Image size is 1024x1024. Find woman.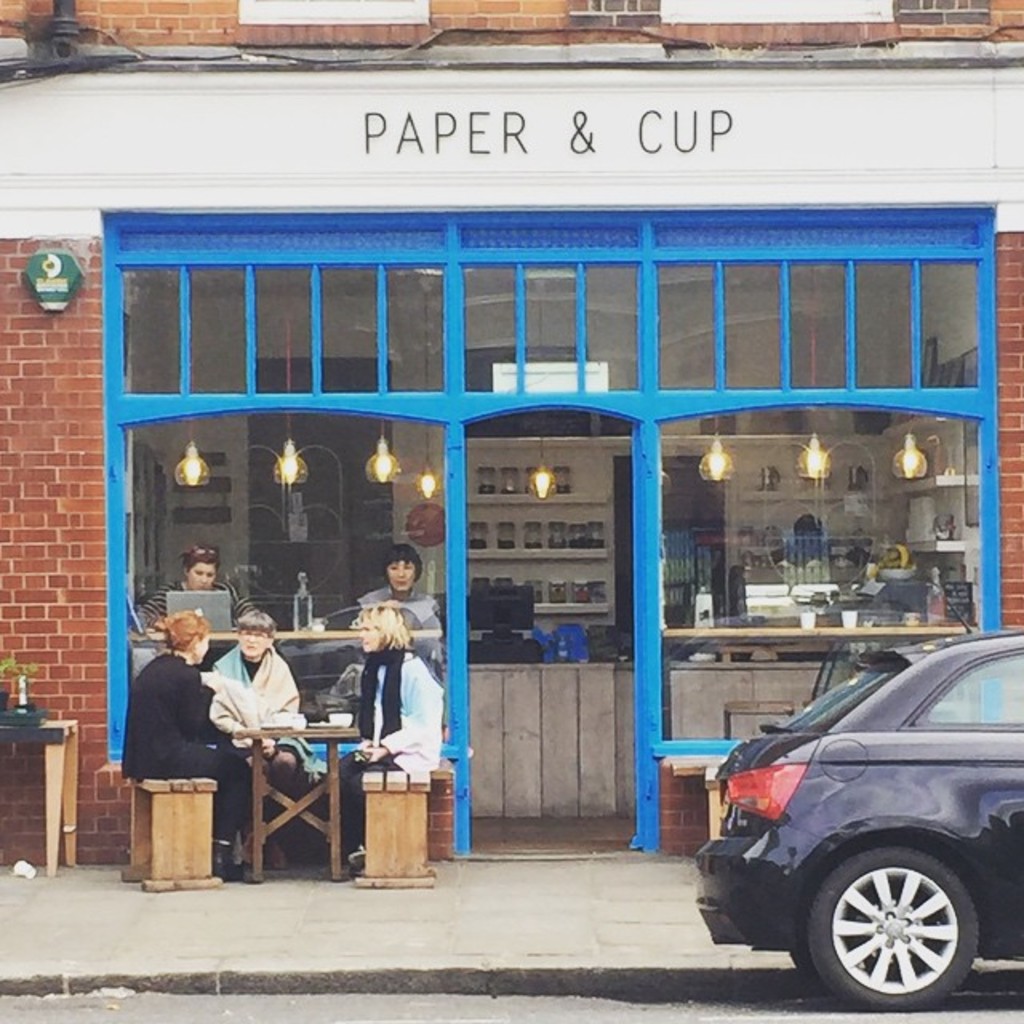
x1=206, y1=610, x2=302, y2=869.
